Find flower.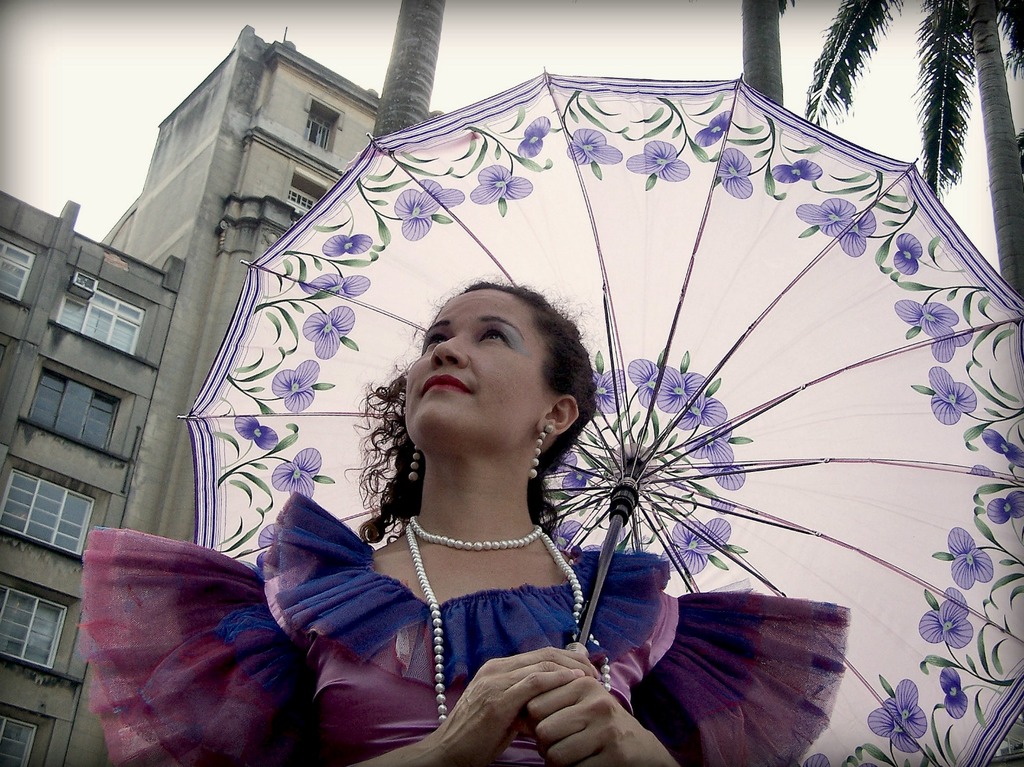
[717,152,749,198].
